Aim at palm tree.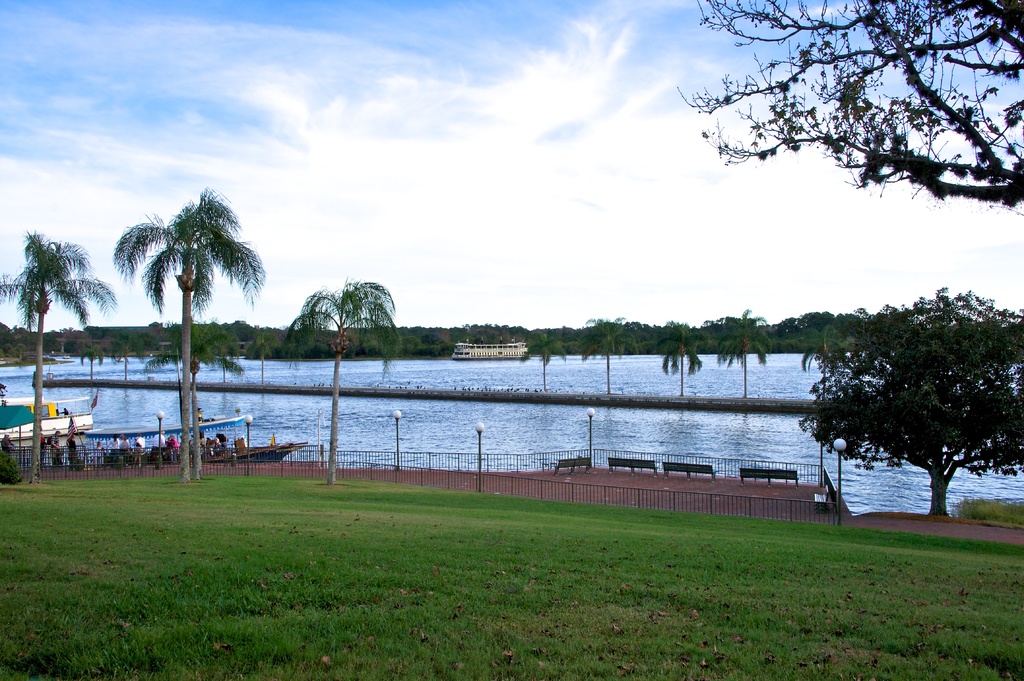
Aimed at box=[143, 317, 247, 481].
